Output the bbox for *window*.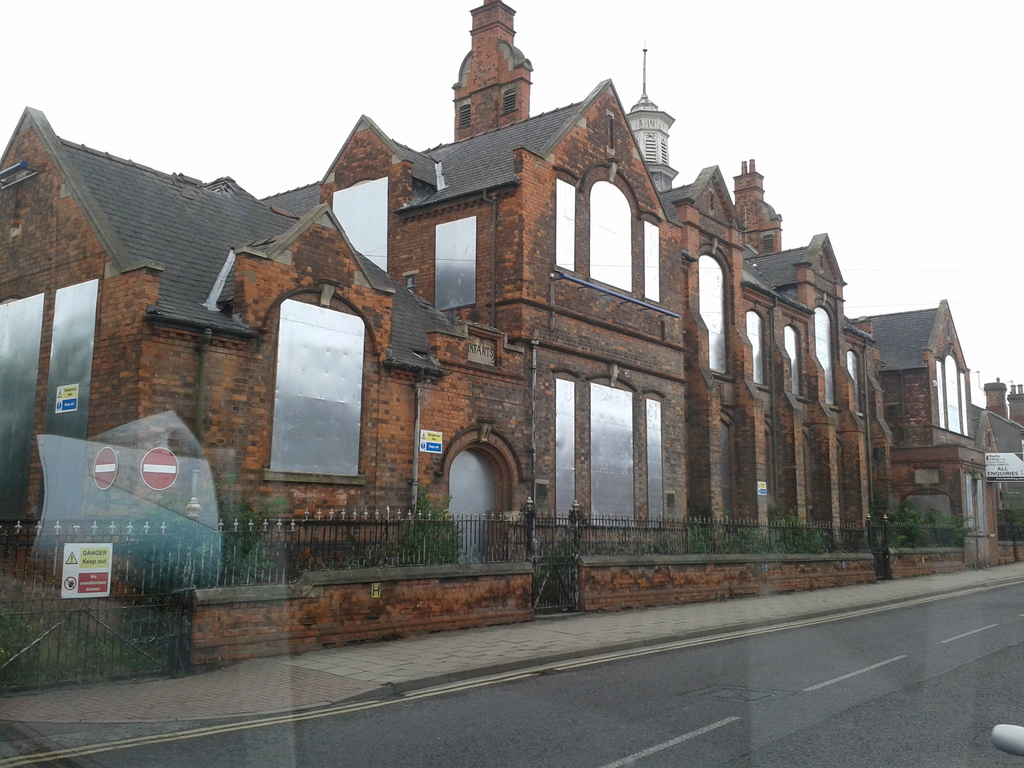
BBox(743, 309, 771, 390).
